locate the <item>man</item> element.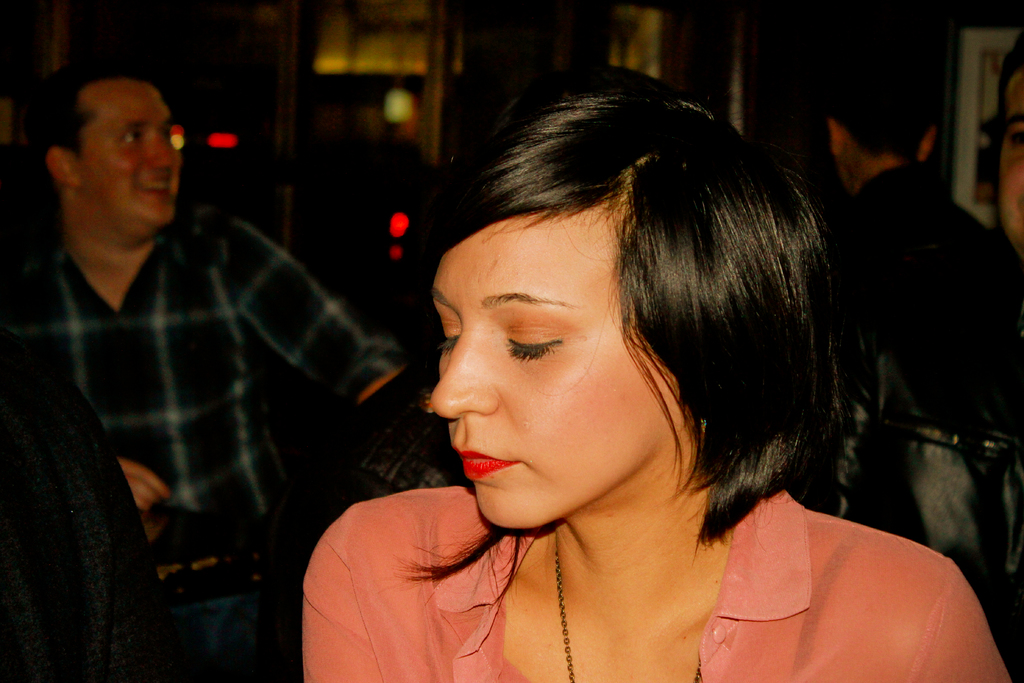
Element bbox: l=15, t=61, r=413, b=657.
